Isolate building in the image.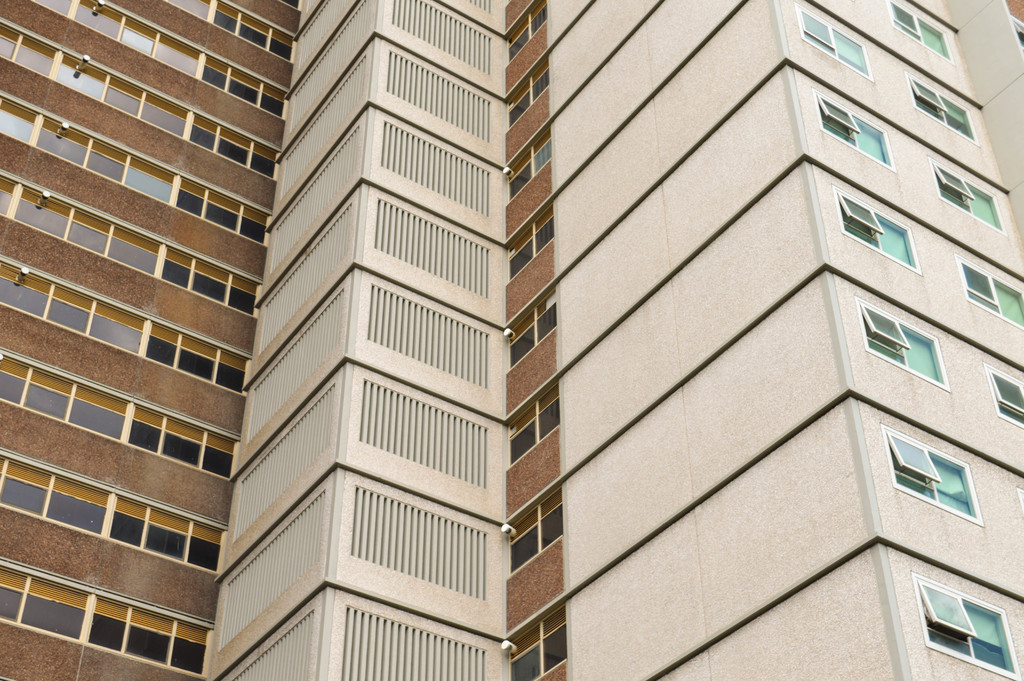
Isolated region: 0, 0, 1023, 680.
